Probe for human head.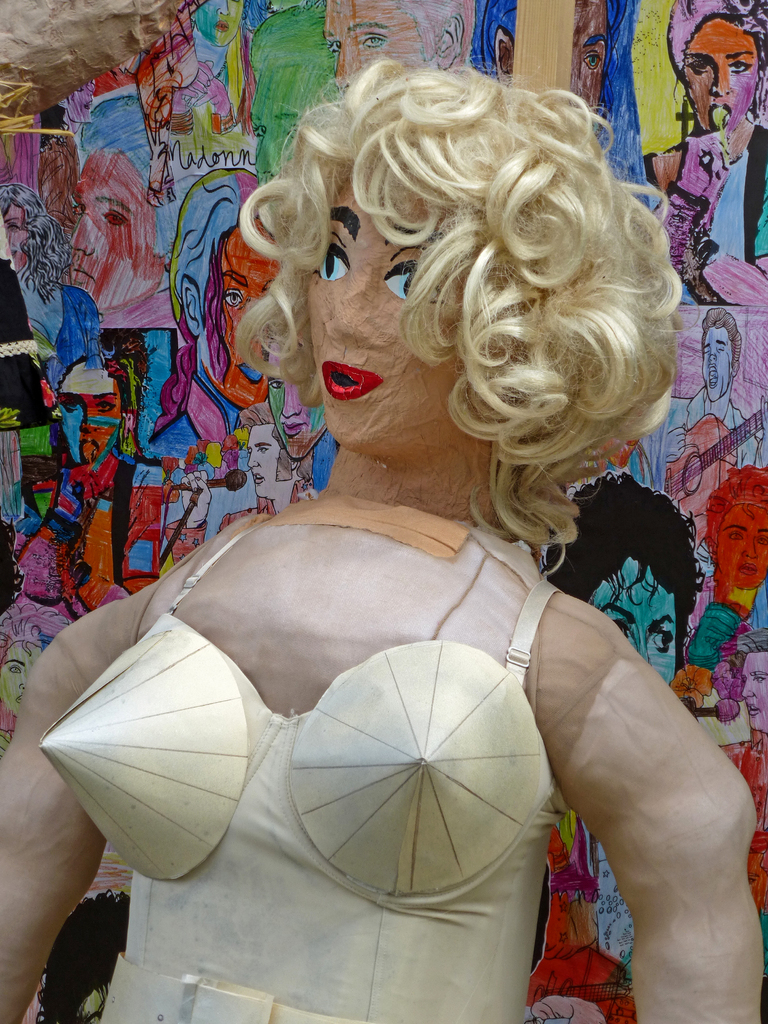
Probe result: <region>52, 946, 129, 1023</region>.
